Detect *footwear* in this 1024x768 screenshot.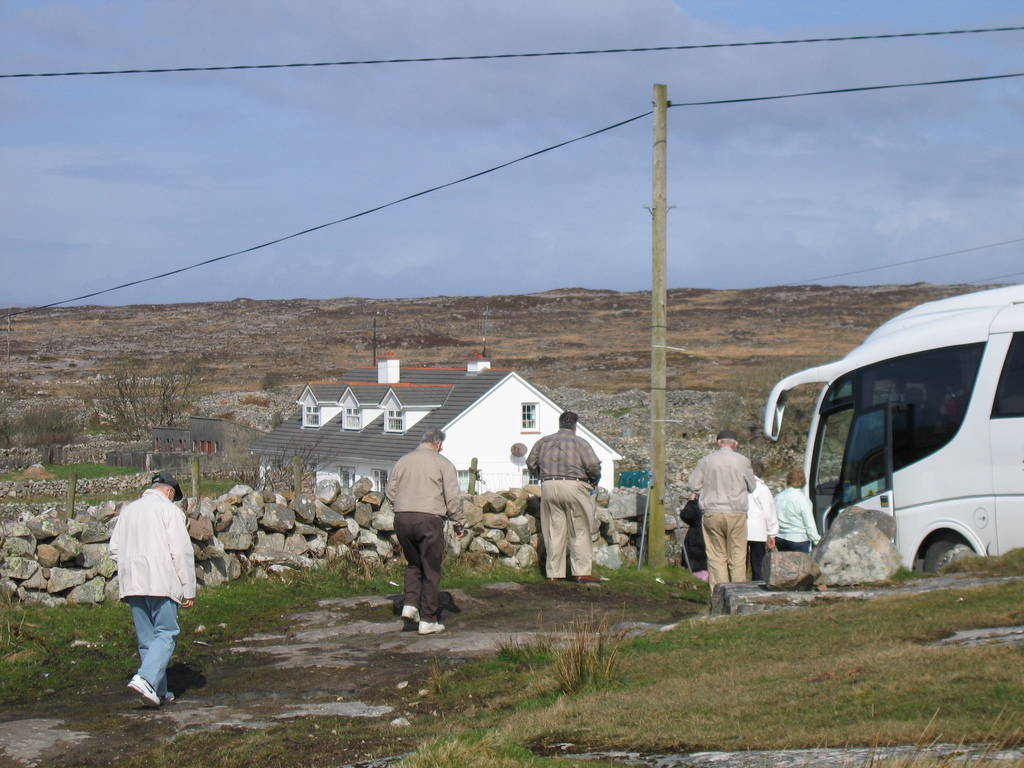
Detection: 547,577,559,578.
